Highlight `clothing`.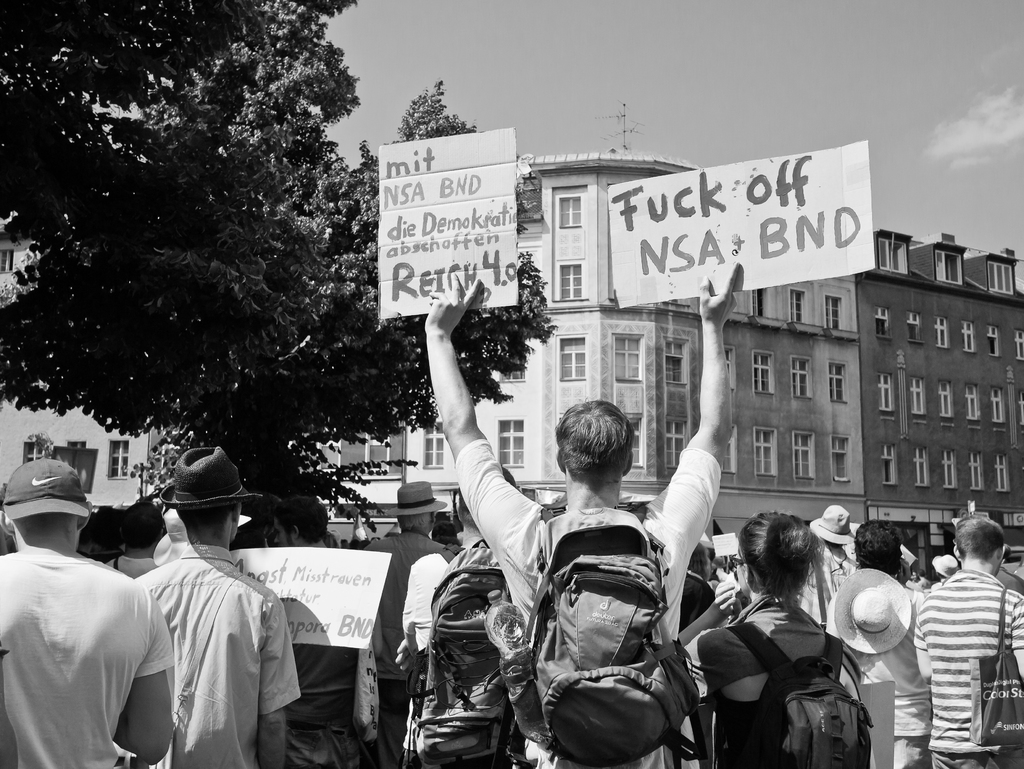
Highlighted region: box(360, 534, 465, 768).
